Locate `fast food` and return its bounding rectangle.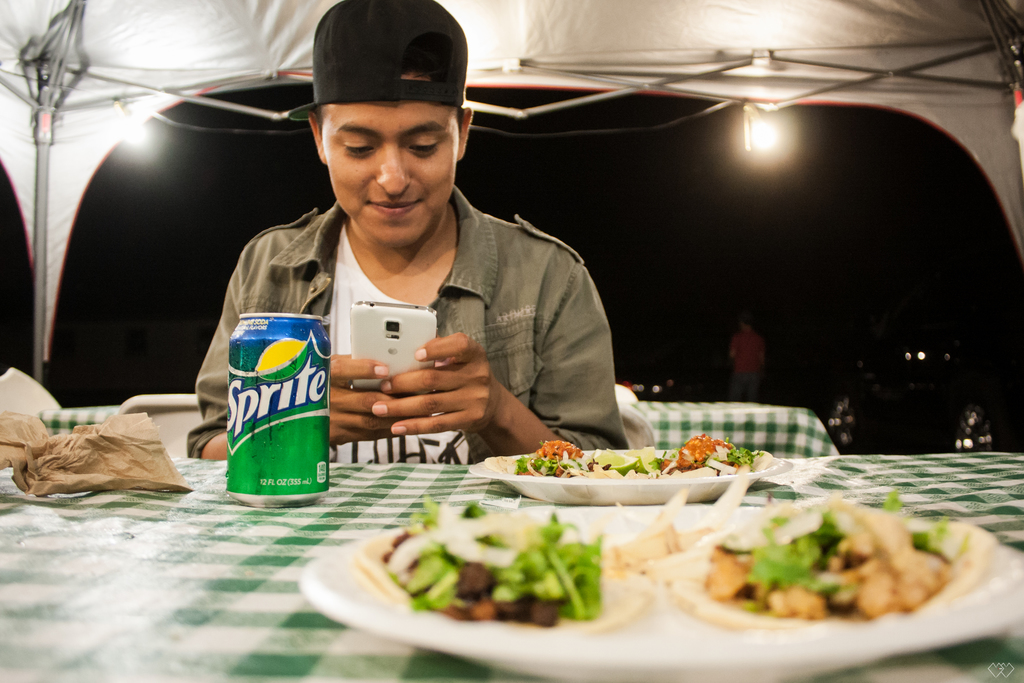
select_region(620, 495, 988, 652).
